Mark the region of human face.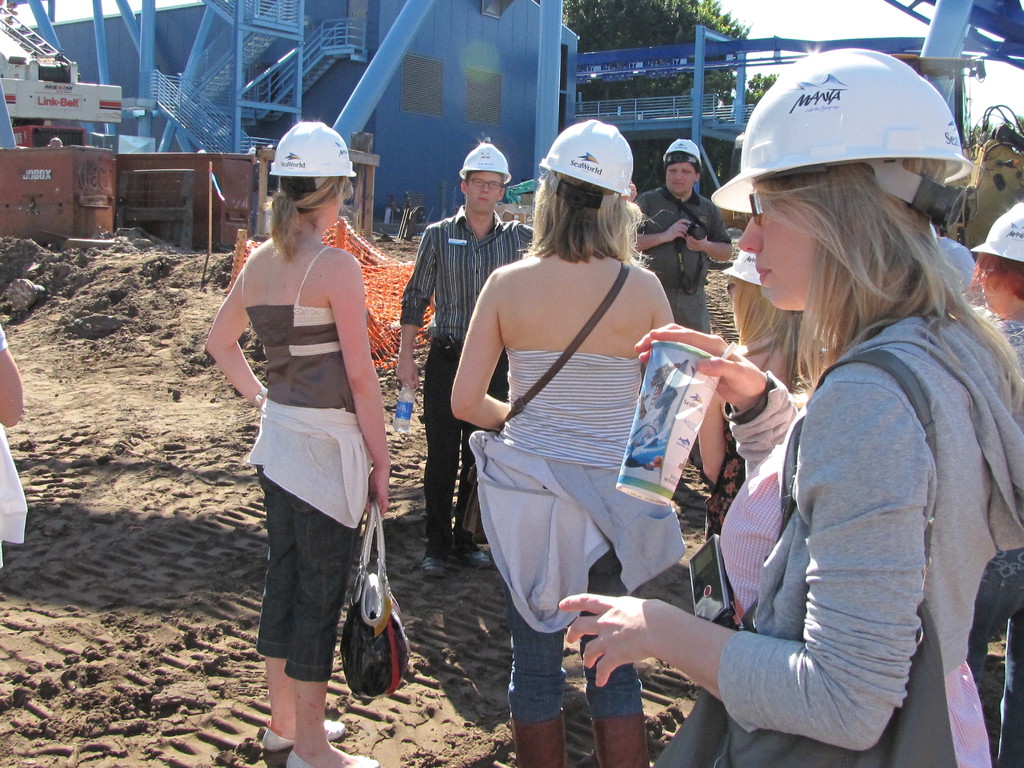
Region: (663,161,700,193).
